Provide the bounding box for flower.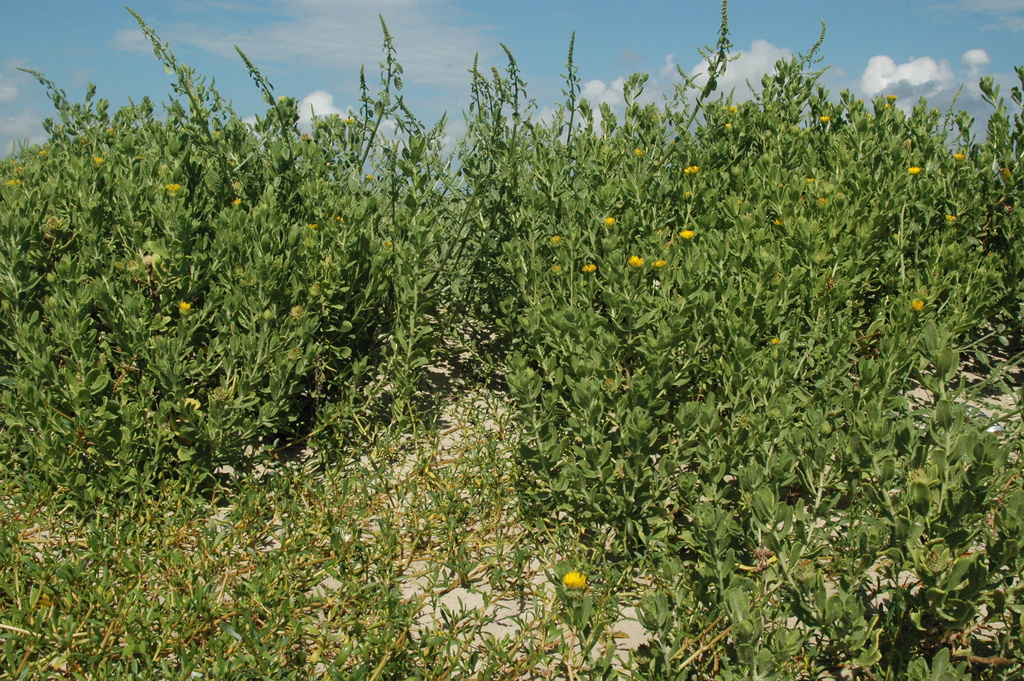
[231, 195, 248, 208].
